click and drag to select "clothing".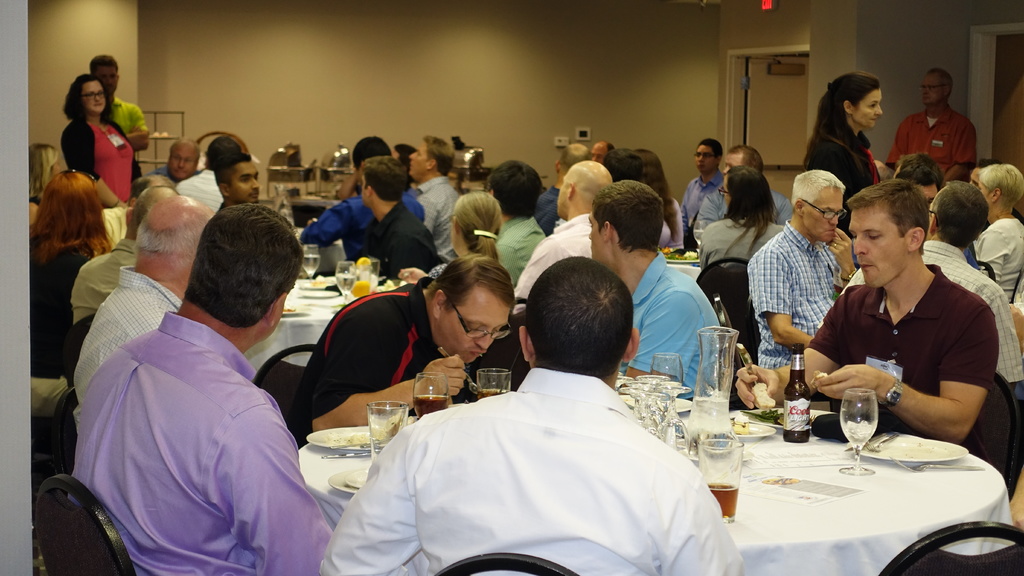
Selection: rect(632, 255, 731, 394).
